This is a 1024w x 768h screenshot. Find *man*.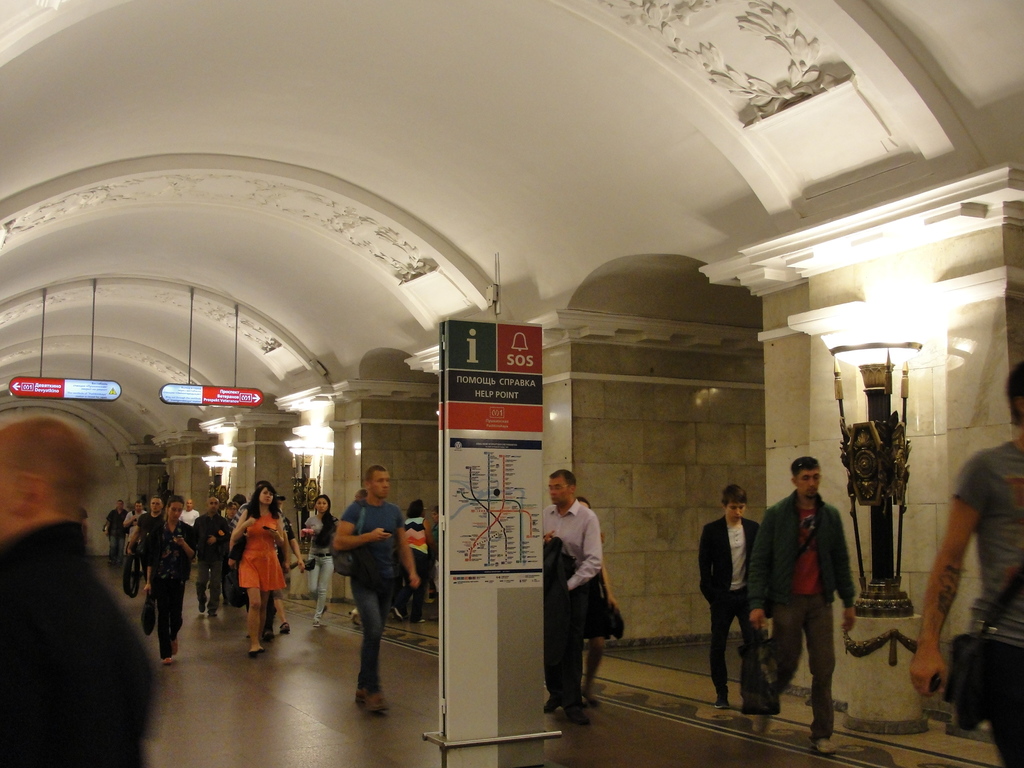
Bounding box: 122,498,145,572.
